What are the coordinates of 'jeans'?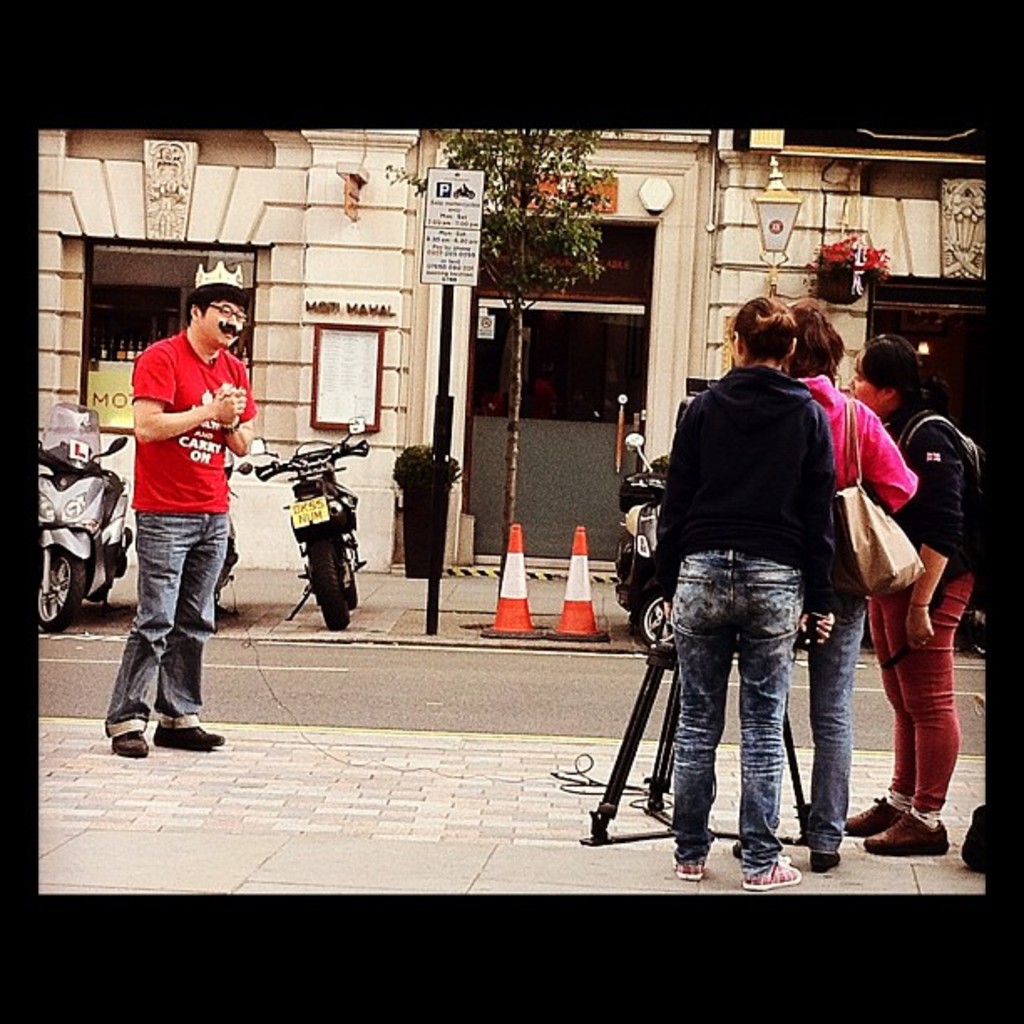
left=100, top=509, right=224, bottom=751.
